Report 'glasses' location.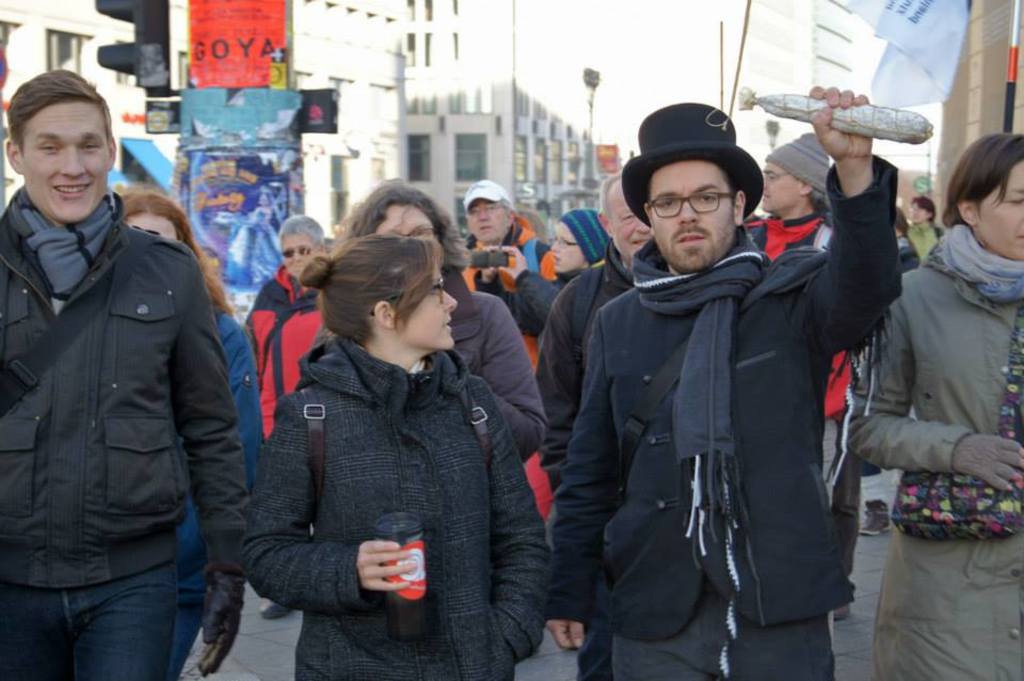
Report: 759/168/791/186.
